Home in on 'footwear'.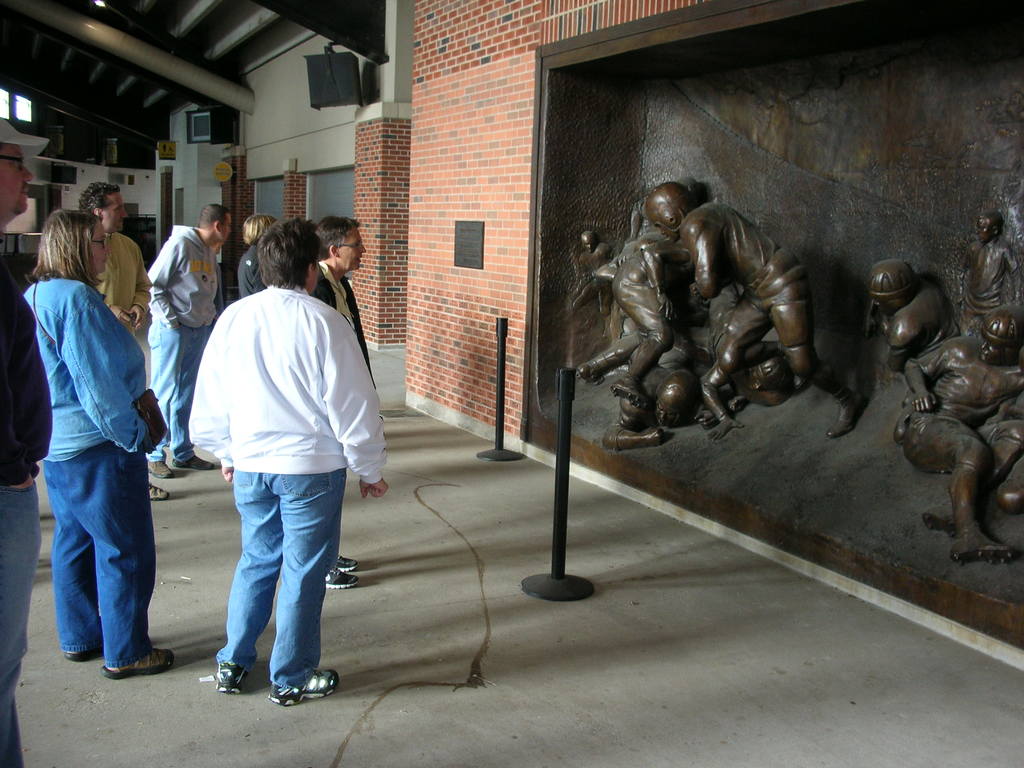
Homed in at (left=145, top=455, right=174, bottom=479).
